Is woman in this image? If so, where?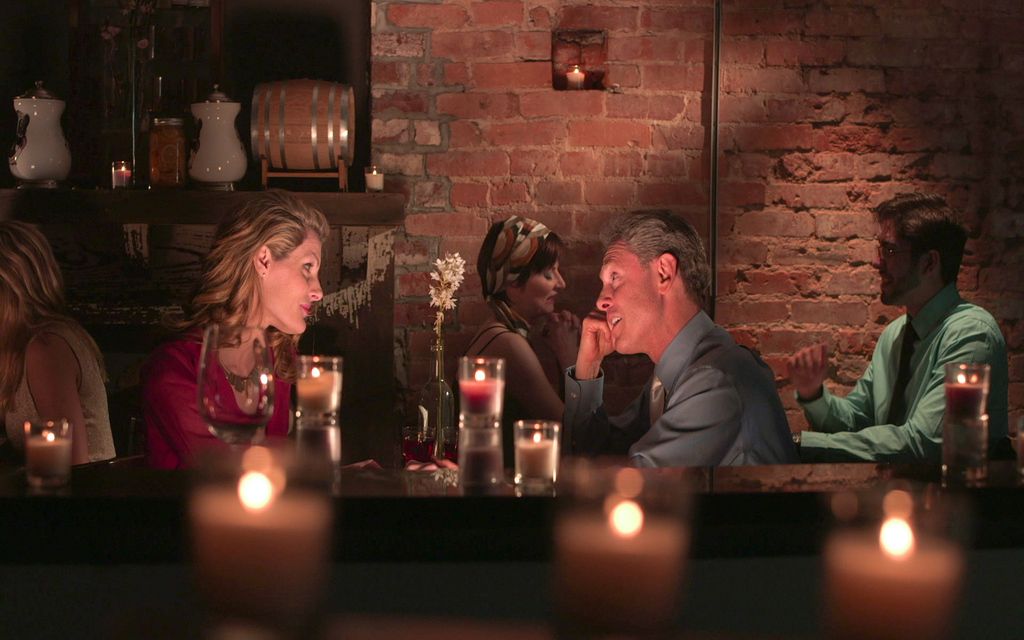
Yes, at <bbox>127, 195, 352, 477</bbox>.
